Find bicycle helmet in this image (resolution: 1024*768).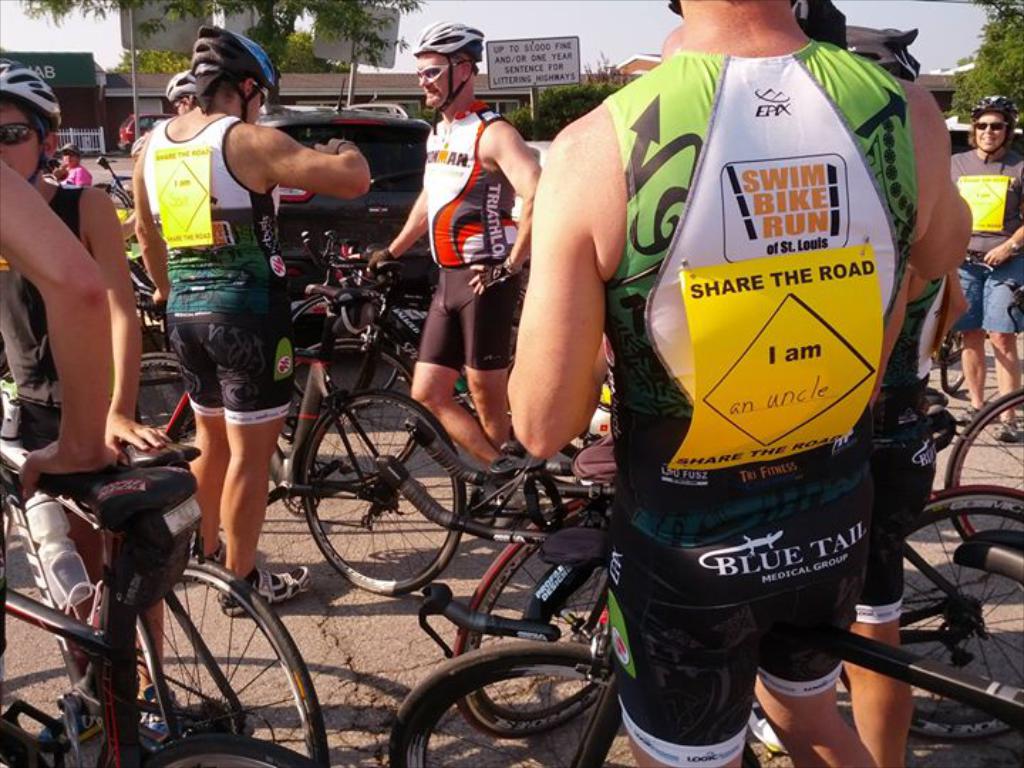
pyautogui.locateOnScreen(981, 94, 1014, 145).
